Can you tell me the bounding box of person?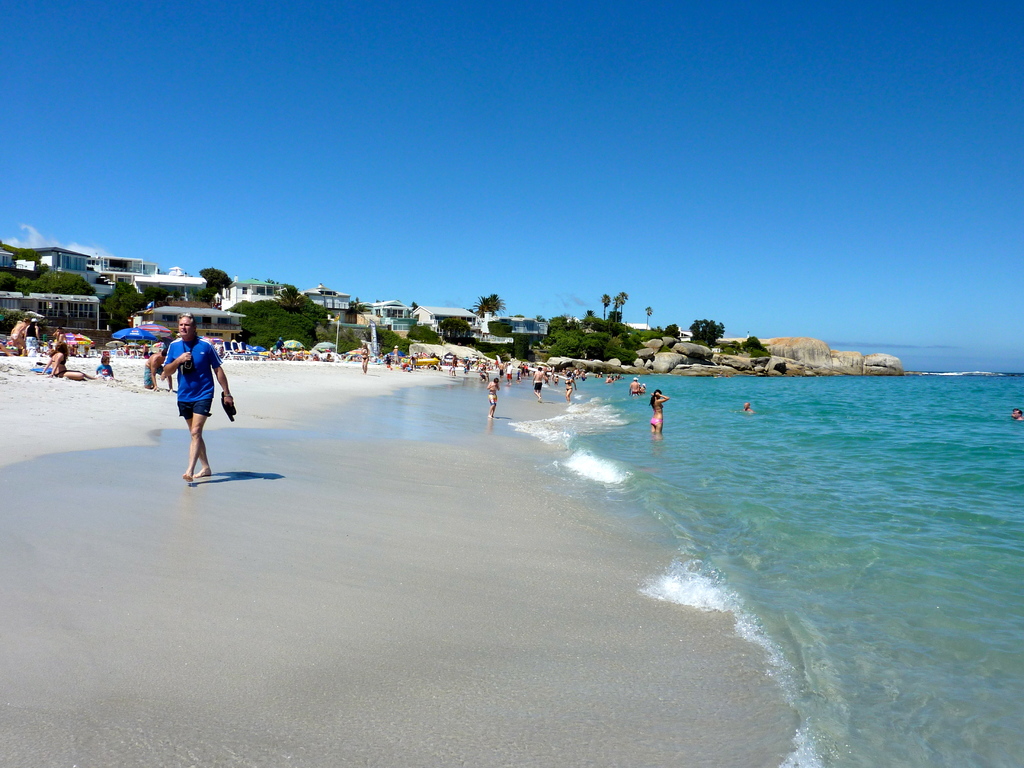
detection(98, 355, 113, 379).
